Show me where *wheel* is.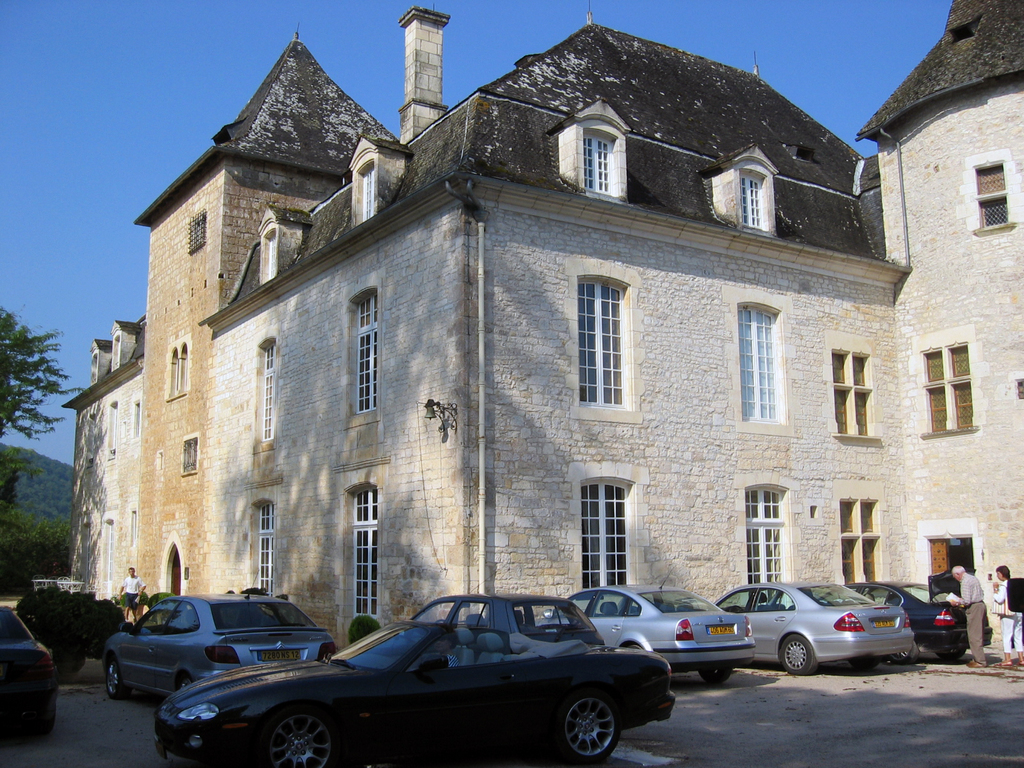
*wheel* is at (104,654,131,699).
